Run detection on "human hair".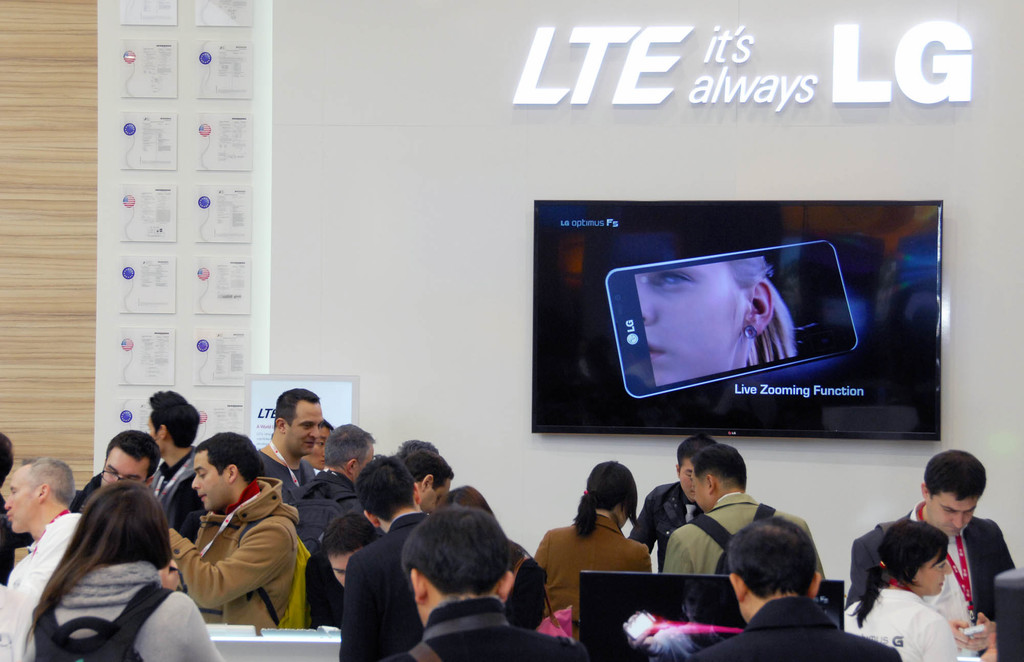
Result: bbox=[691, 439, 748, 489].
